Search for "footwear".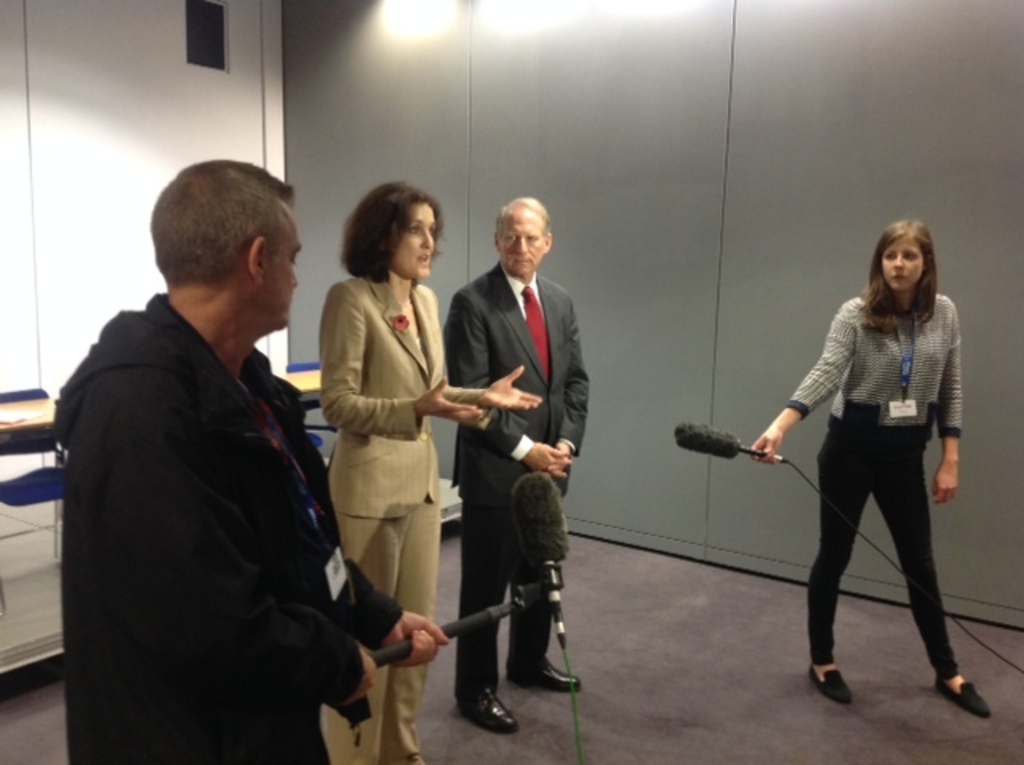
Found at <box>458,680,518,733</box>.
